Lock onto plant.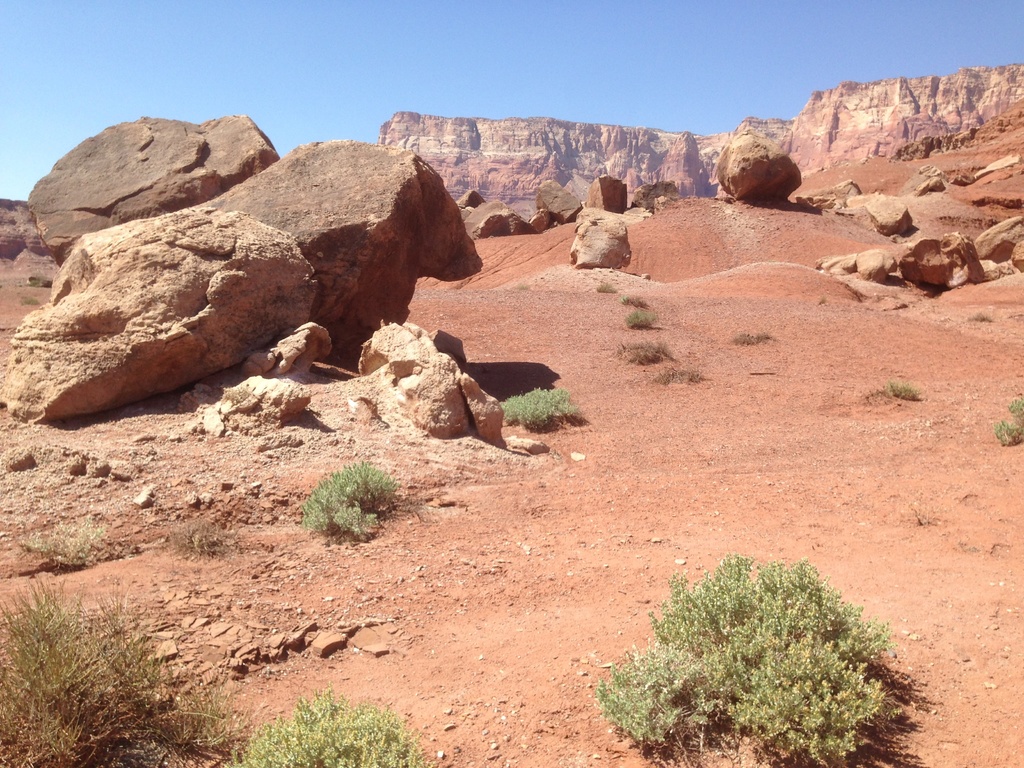
Locked: [left=0, top=577, right=244, bottom=767].
